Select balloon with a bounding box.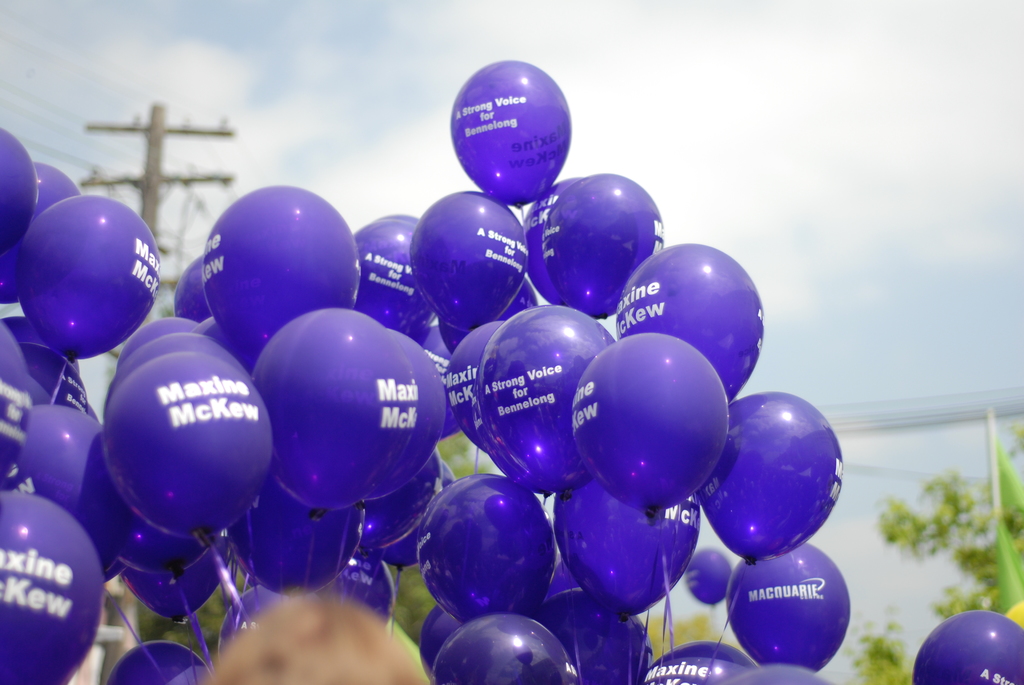
region(217, 584, 326, 647).
